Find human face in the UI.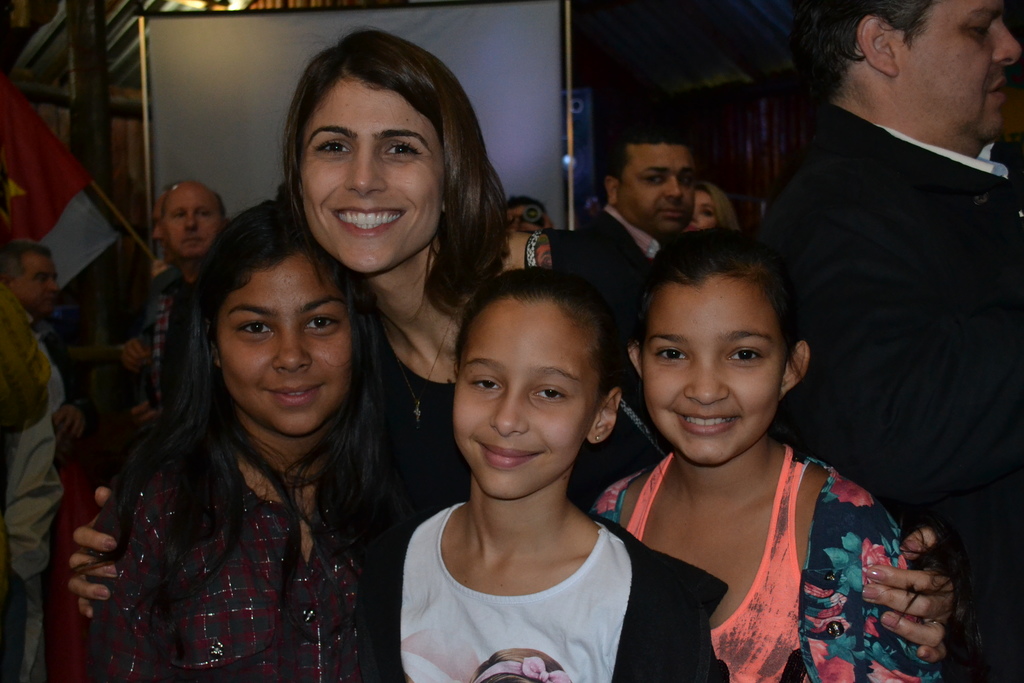
UI element at bbox(500, 204, 559, 239).
